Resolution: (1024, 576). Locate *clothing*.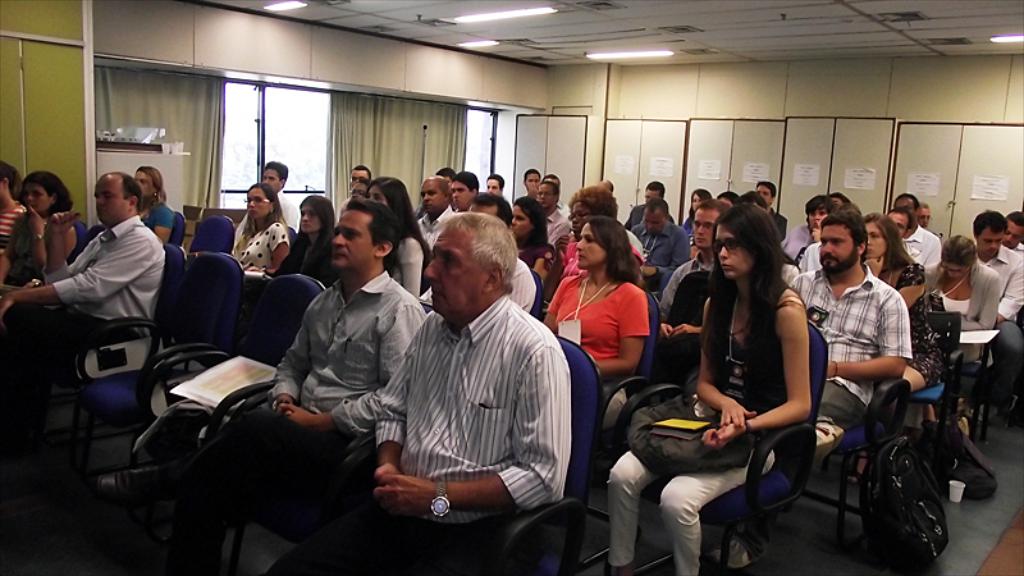
143,197,174,242.
